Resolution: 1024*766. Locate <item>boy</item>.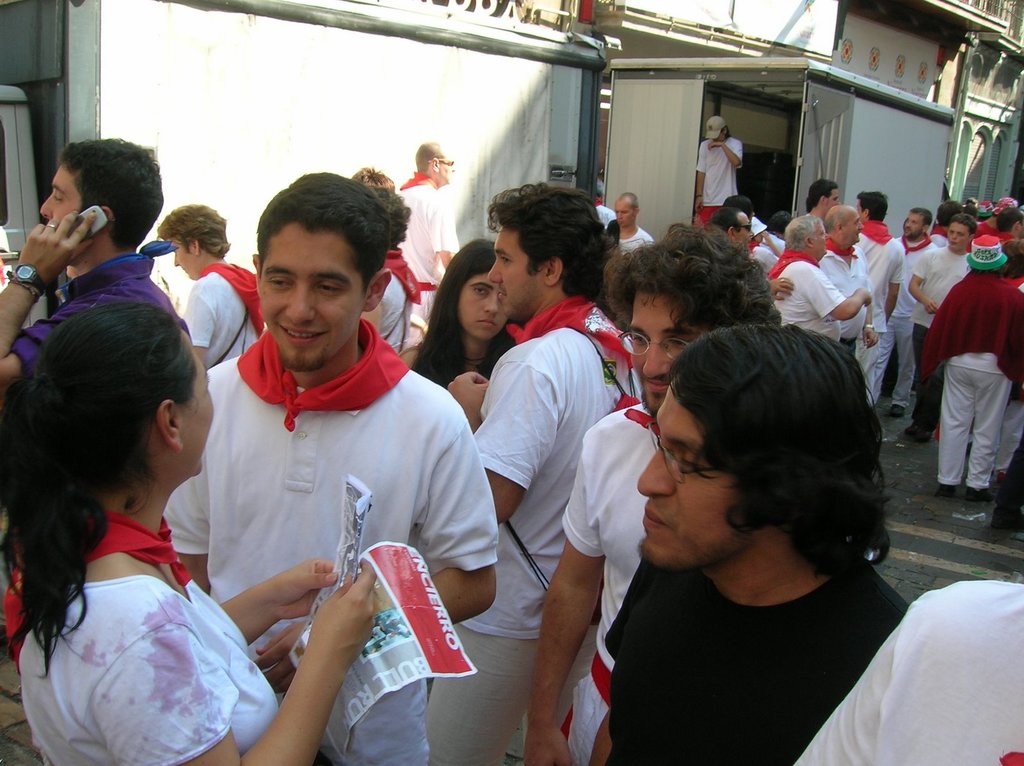
{"left": 0, "top": 296, "right": 376, "bottom": 765}.
